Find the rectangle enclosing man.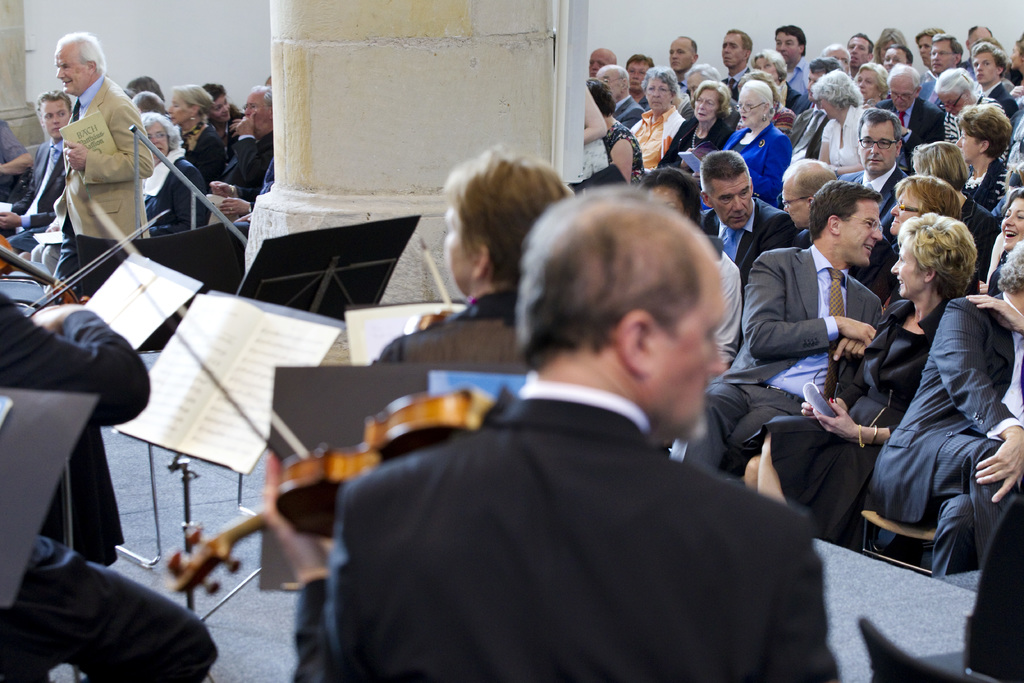
583/44/621/78.
